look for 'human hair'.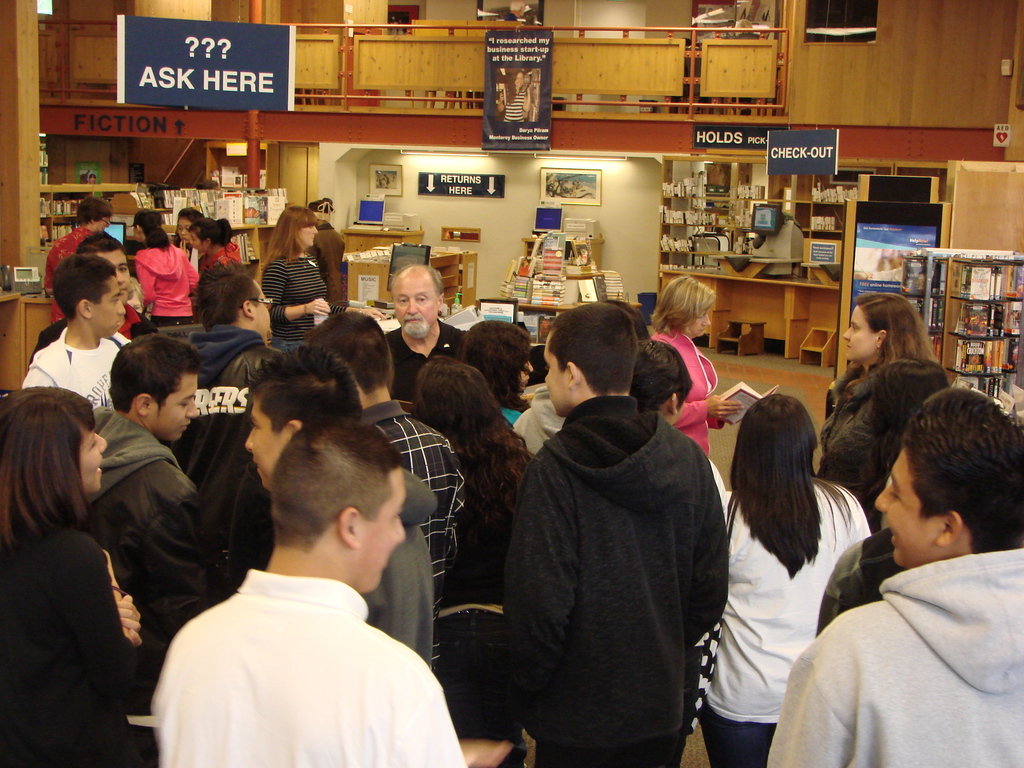
Found: x1=306 y1=305 x2=388 y2=392.
